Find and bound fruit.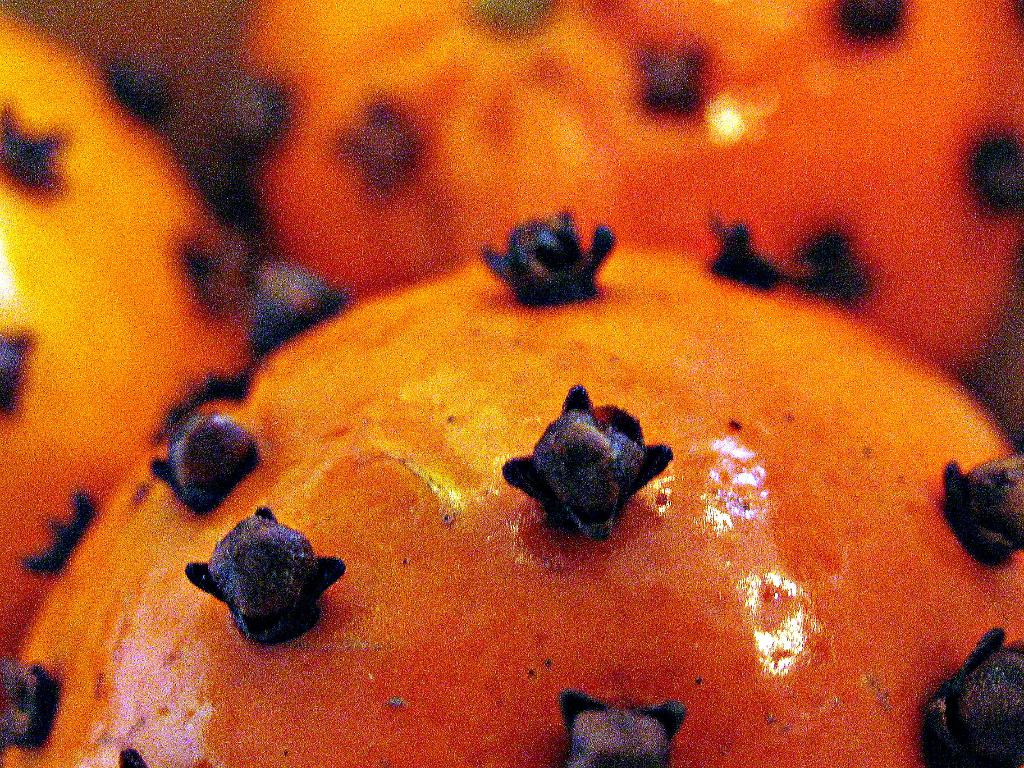
Bound: Rect(247, 0, 1023, 374).
